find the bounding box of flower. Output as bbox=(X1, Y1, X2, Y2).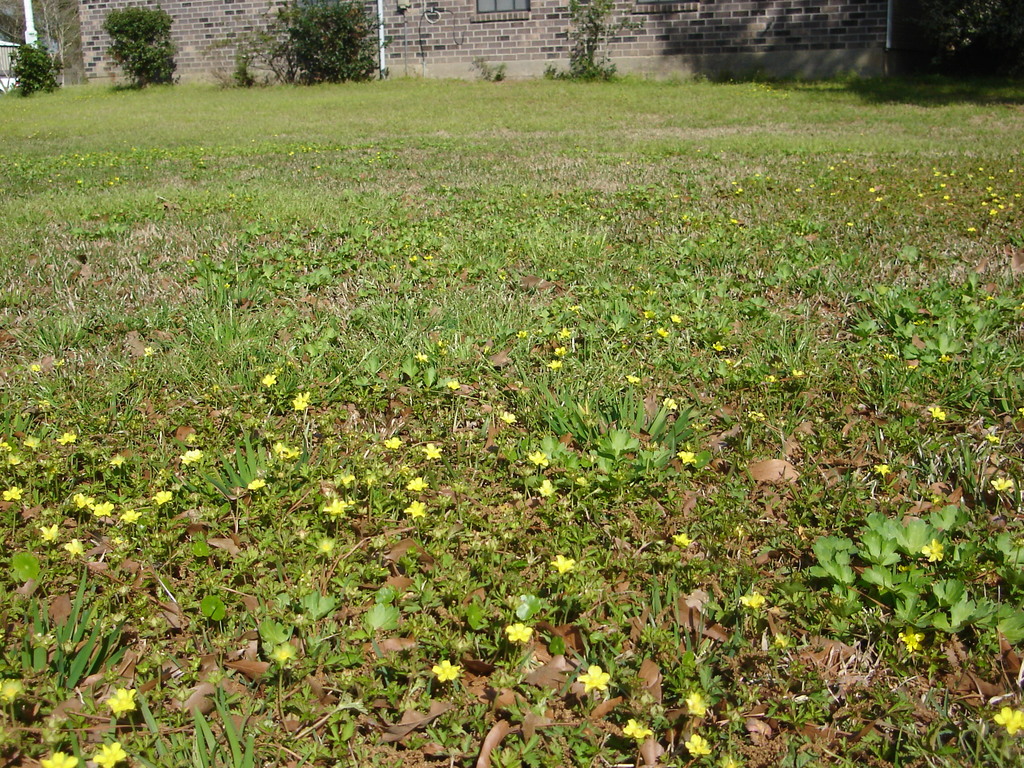
bbox=(653, 326, 669, 342).
